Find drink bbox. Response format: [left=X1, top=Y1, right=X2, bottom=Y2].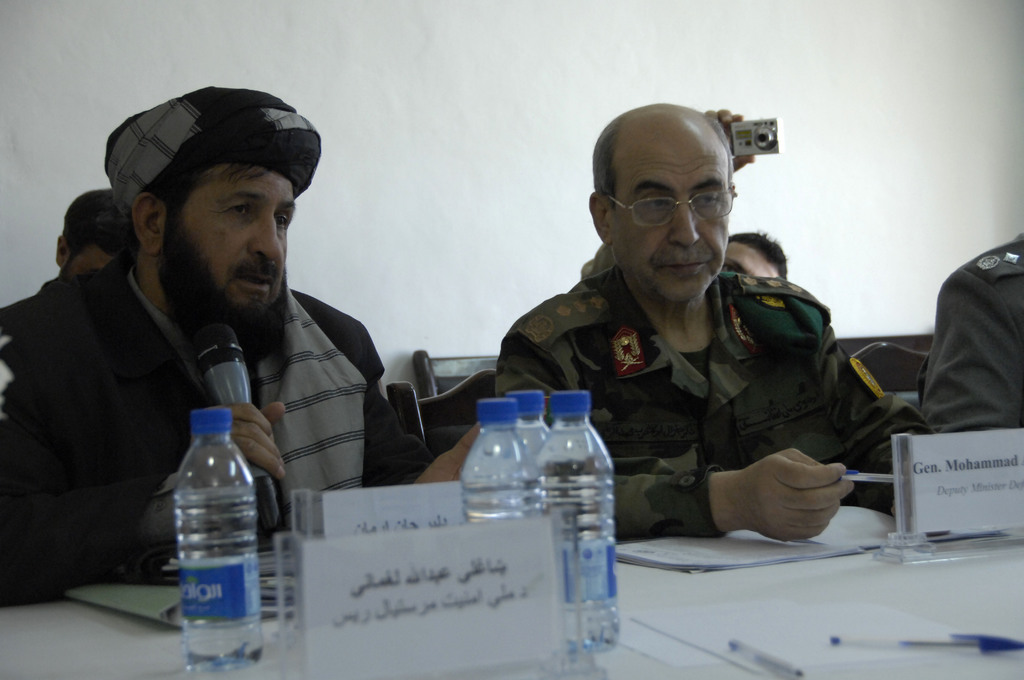
[left=531, top=425, right=613, bottom=642].
